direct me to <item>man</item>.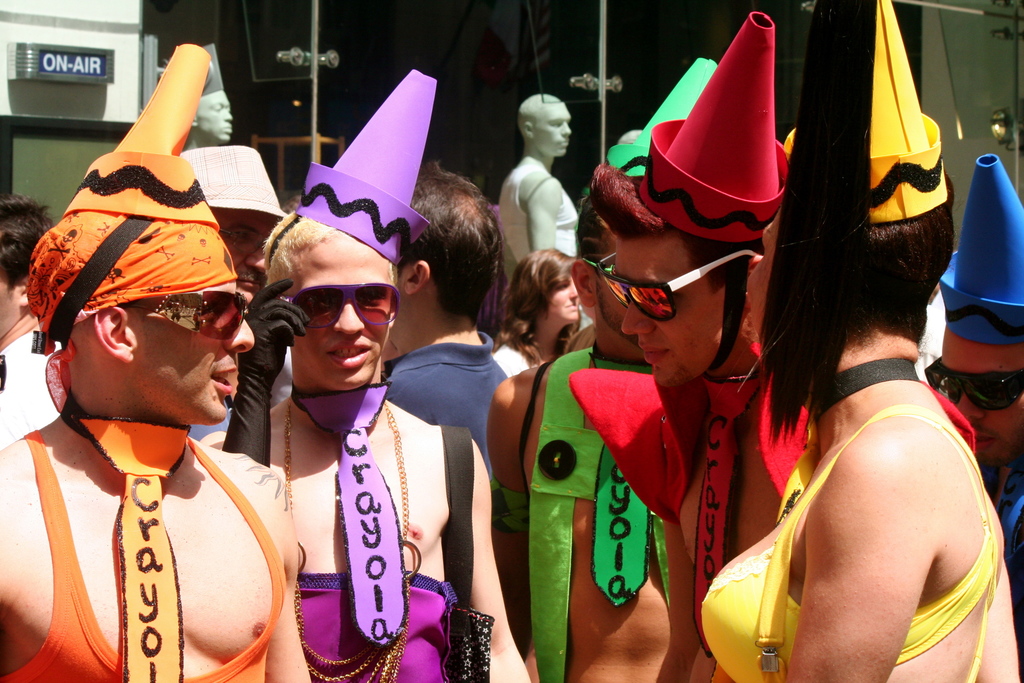
Direction: rect(564, 4, 790, 682).
